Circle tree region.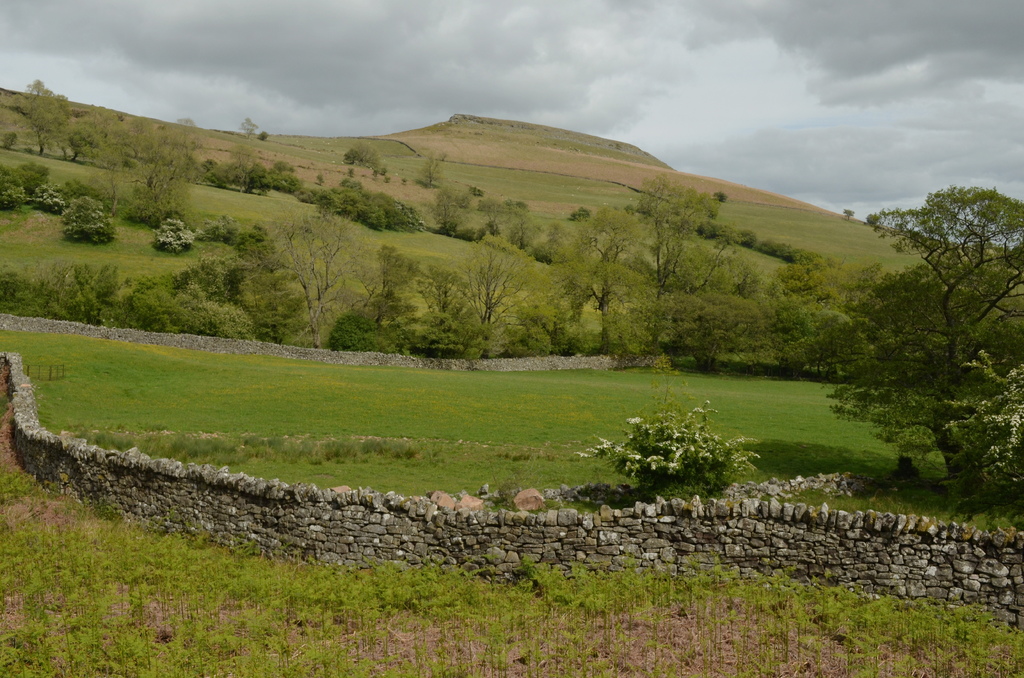
Region: [755,263,883,383].
